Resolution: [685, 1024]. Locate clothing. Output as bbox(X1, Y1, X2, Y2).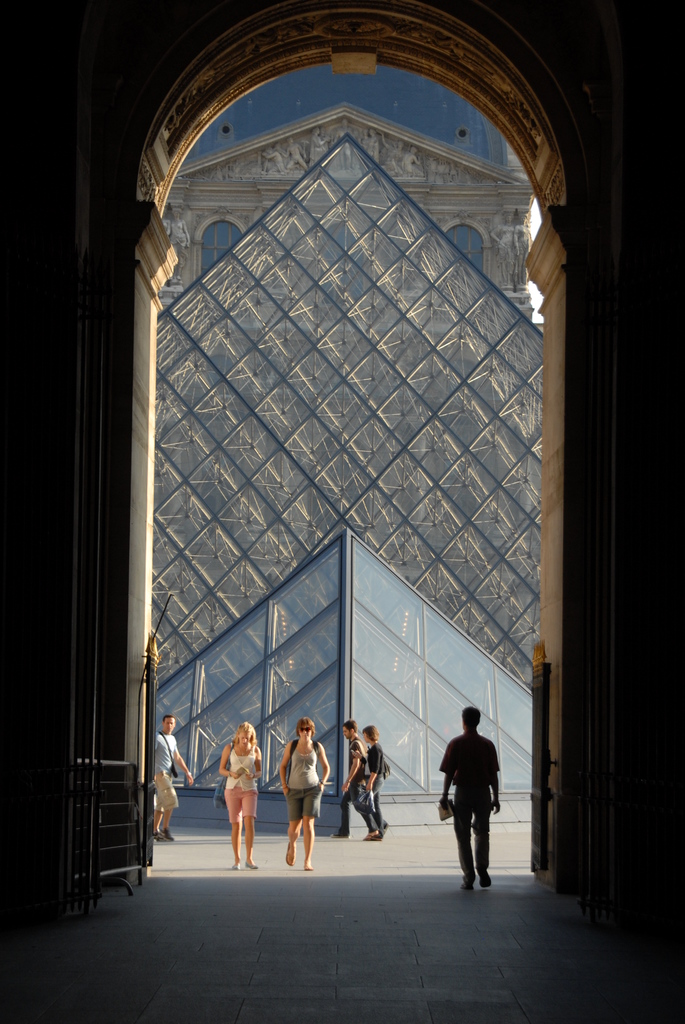
bbox(363, 736, 388, 822).
